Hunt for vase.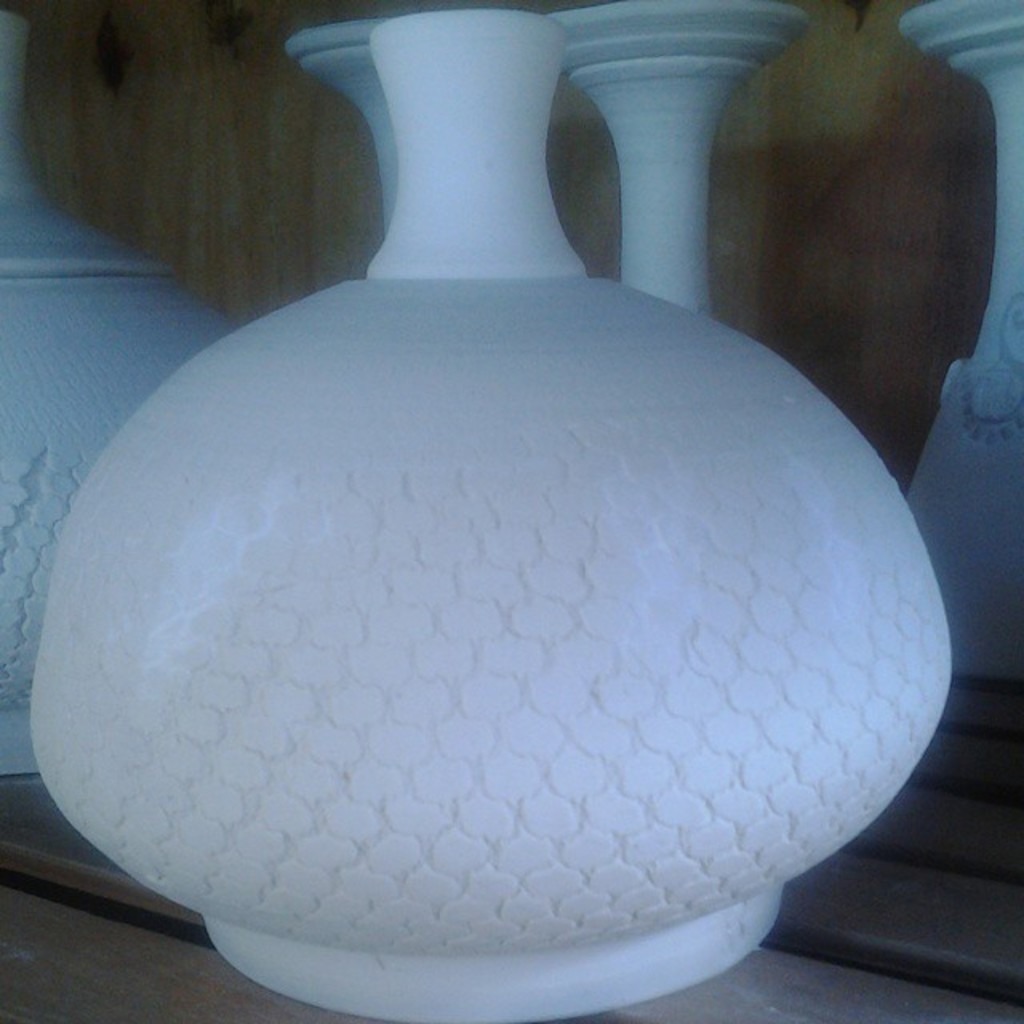
Hunted down at locate(286, 14, 410, 235).
